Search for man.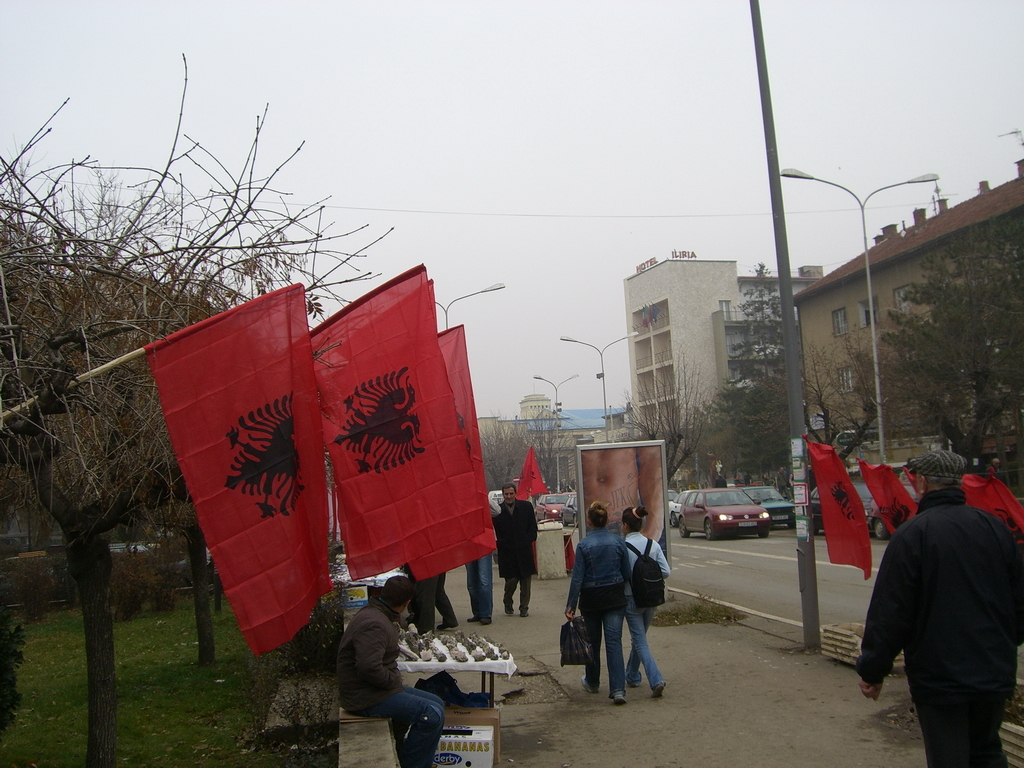
Found at box=[491, 480, 537, 618].
